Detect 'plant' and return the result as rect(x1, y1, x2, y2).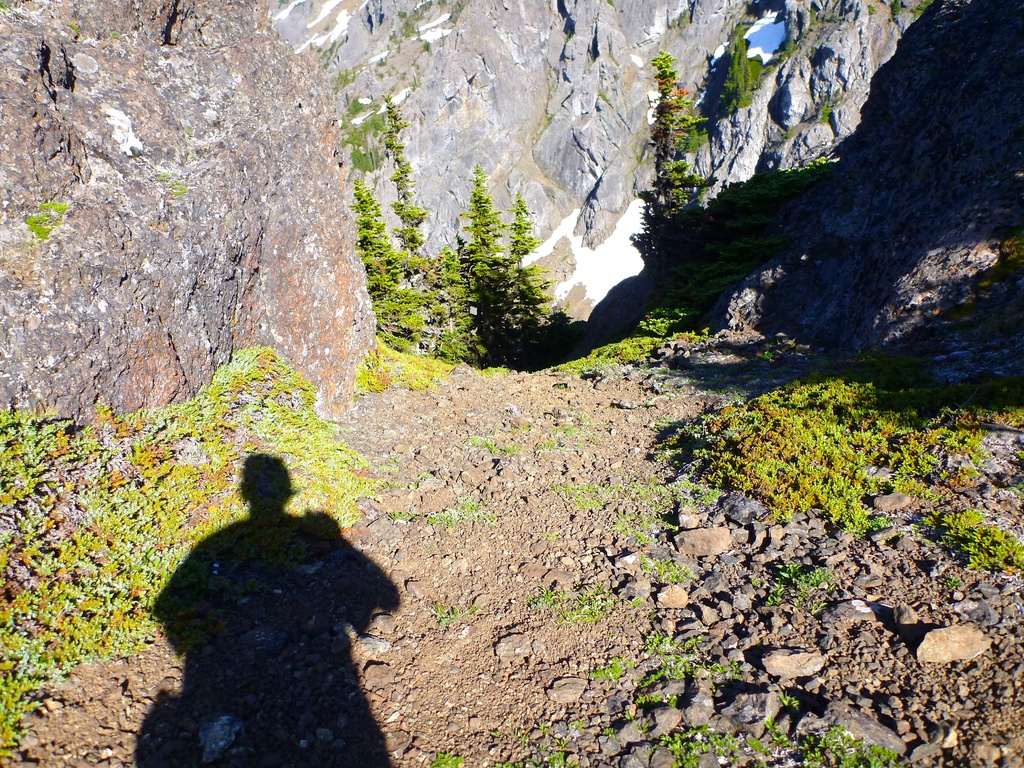
rect(607, 0, 616, 9).
